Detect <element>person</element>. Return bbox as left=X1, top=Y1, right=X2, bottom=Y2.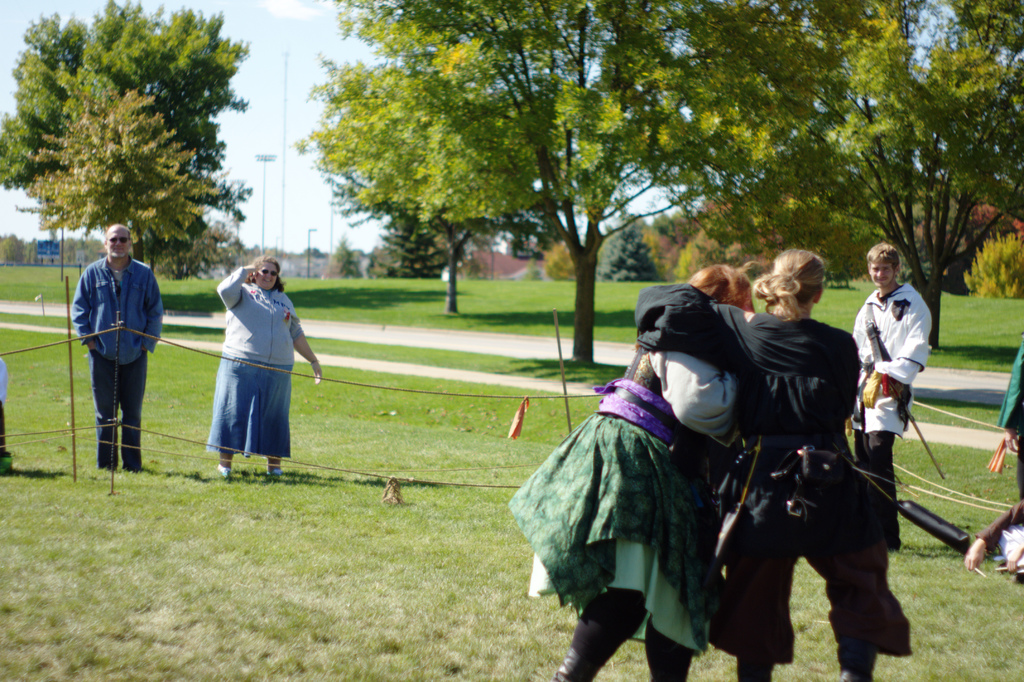
left=554, top=260, right=758, bottom=681.
